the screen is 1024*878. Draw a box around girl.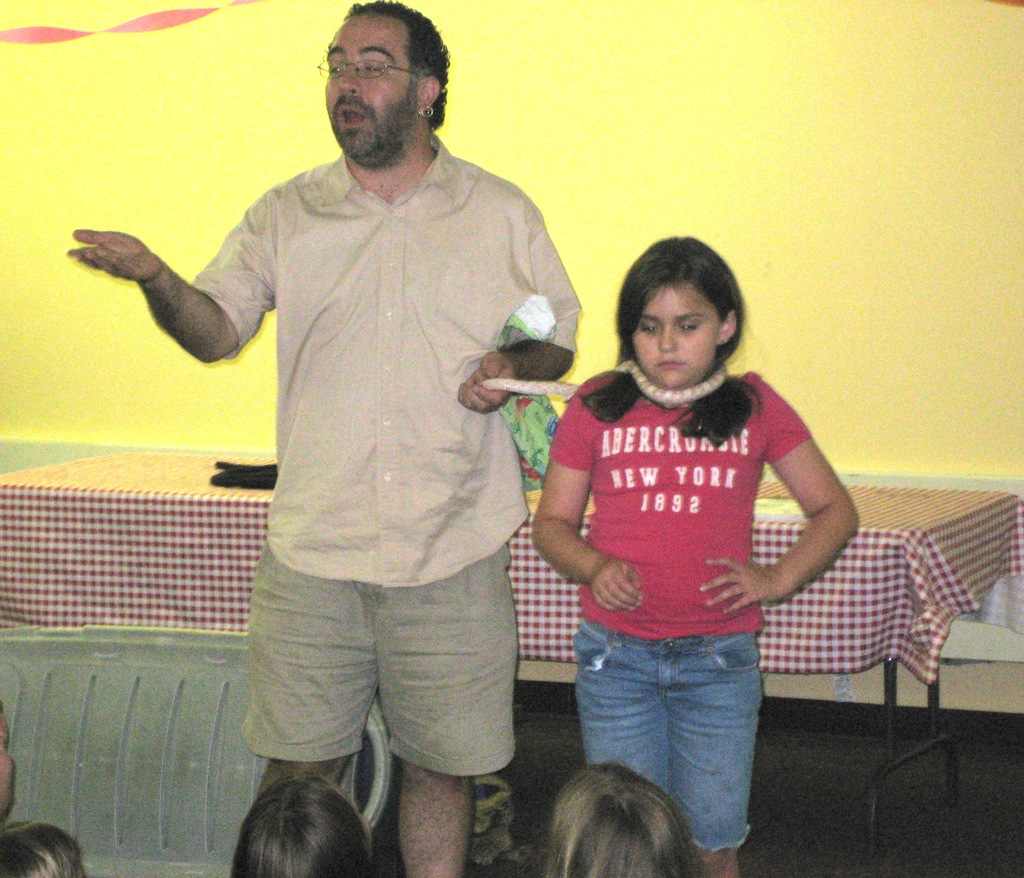
{"left": 540, "top": 239, "right": 861, "bottom": 877}.
